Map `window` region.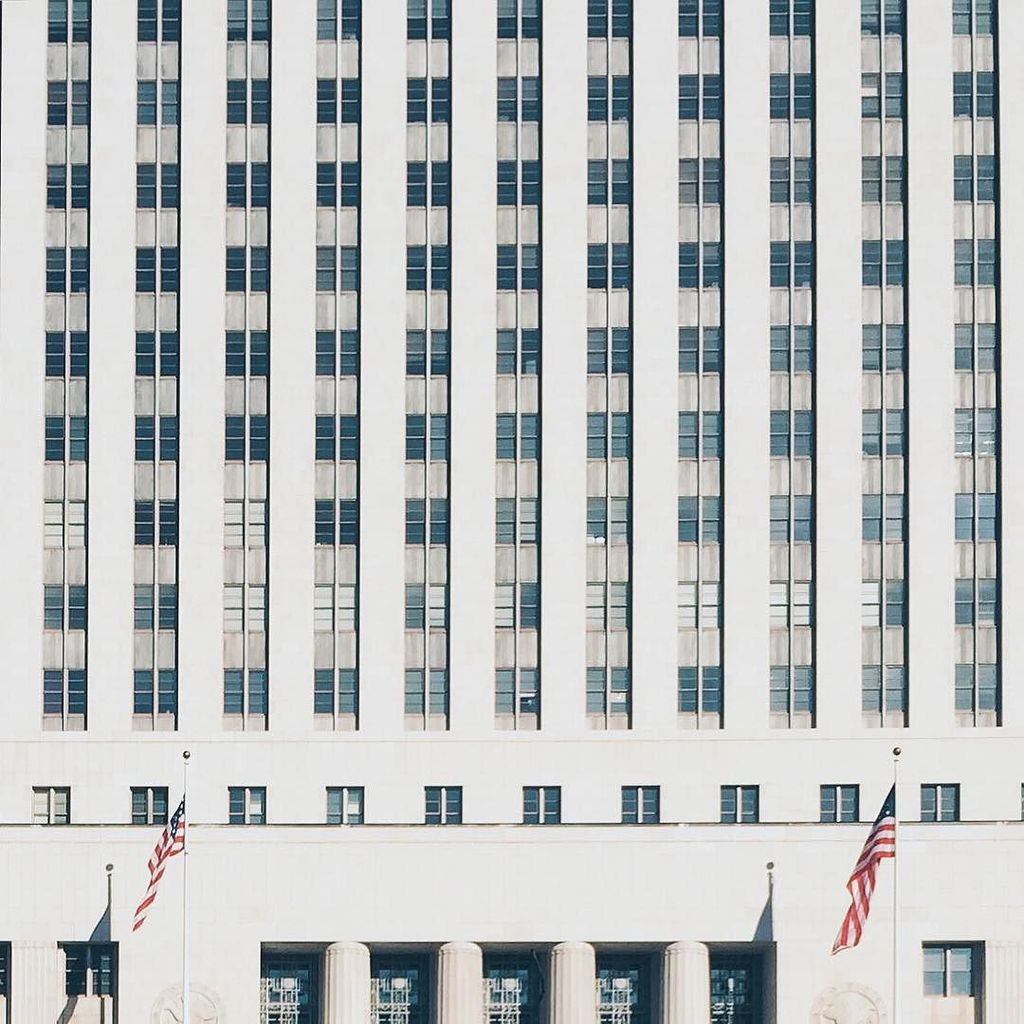
Mapped to select_region(586, 942, 670, 1023).
